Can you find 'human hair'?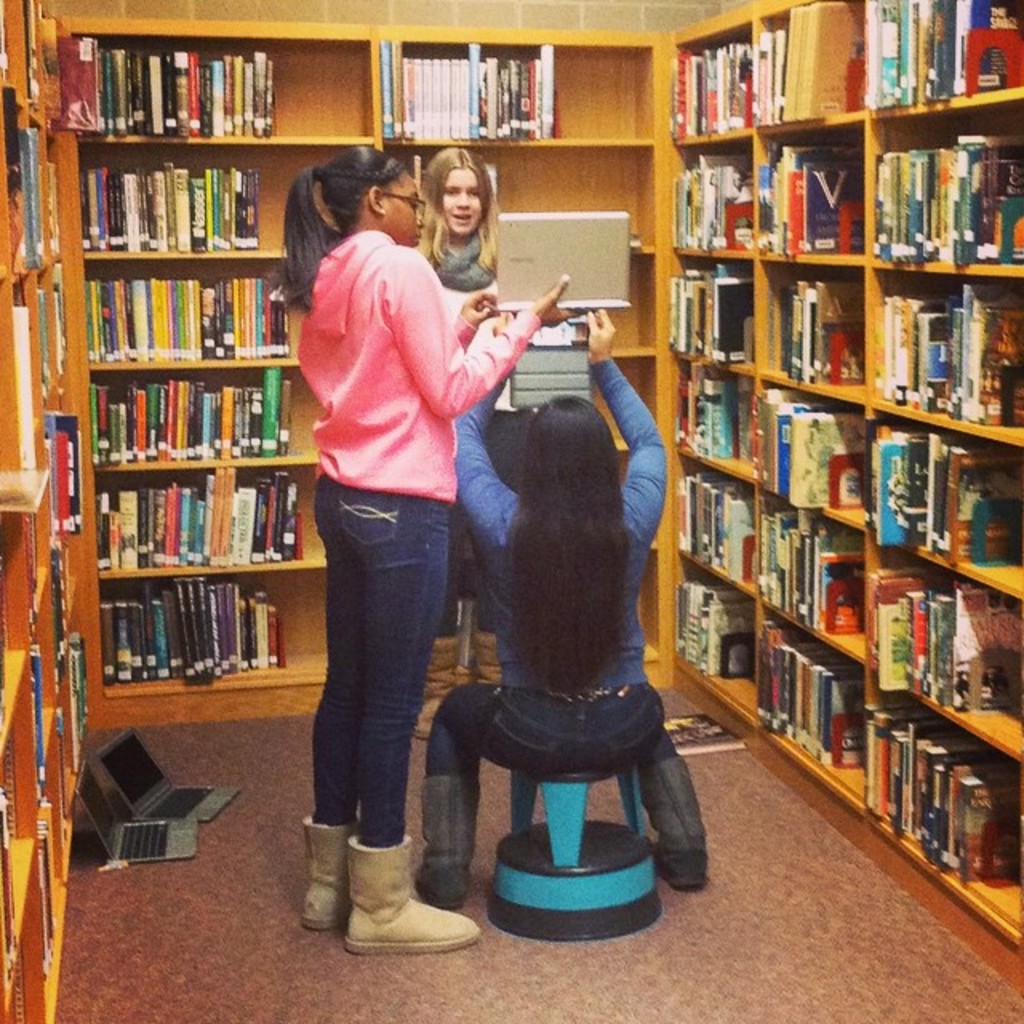
Yes, bounding box: [left=514, top=389, right=635, bottom=699].
